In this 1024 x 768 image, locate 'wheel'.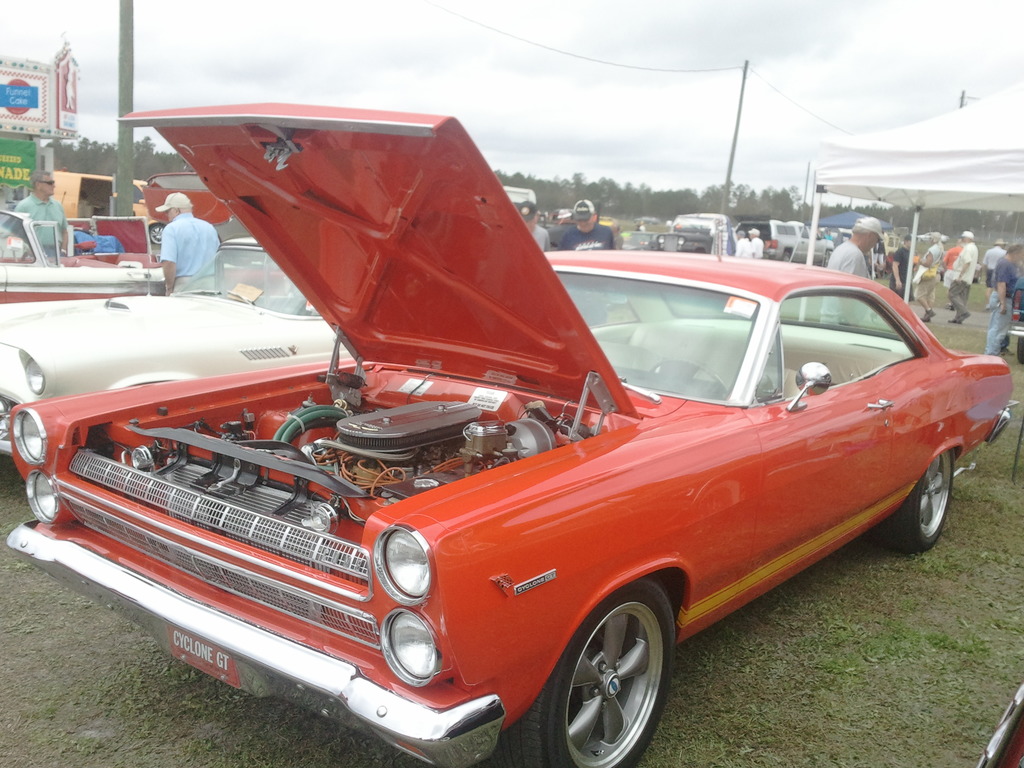
Bounding box: <bbox>147, 222, 169, 243</bbox>.
